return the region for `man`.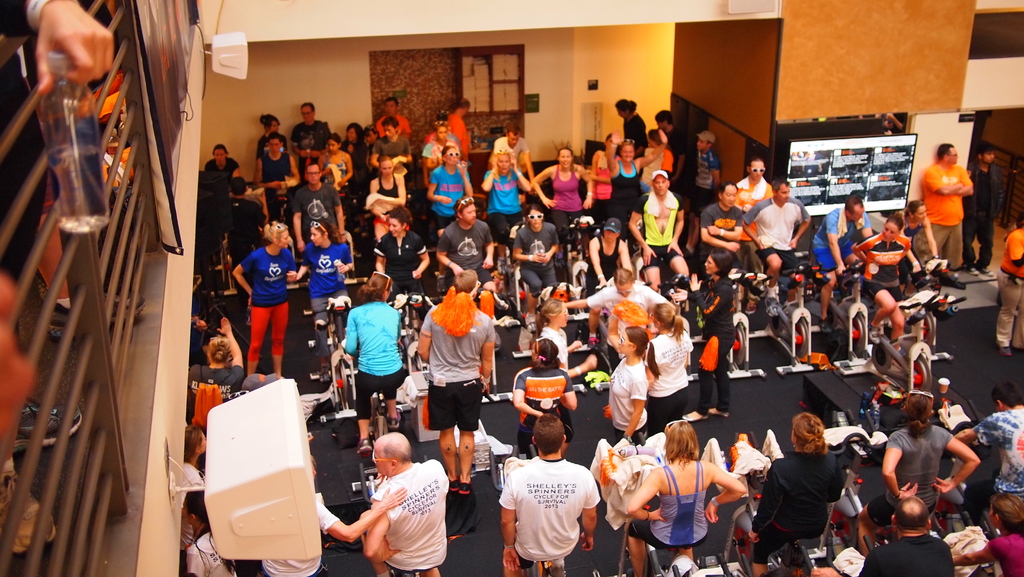
region(376, 97, 413, 142).
